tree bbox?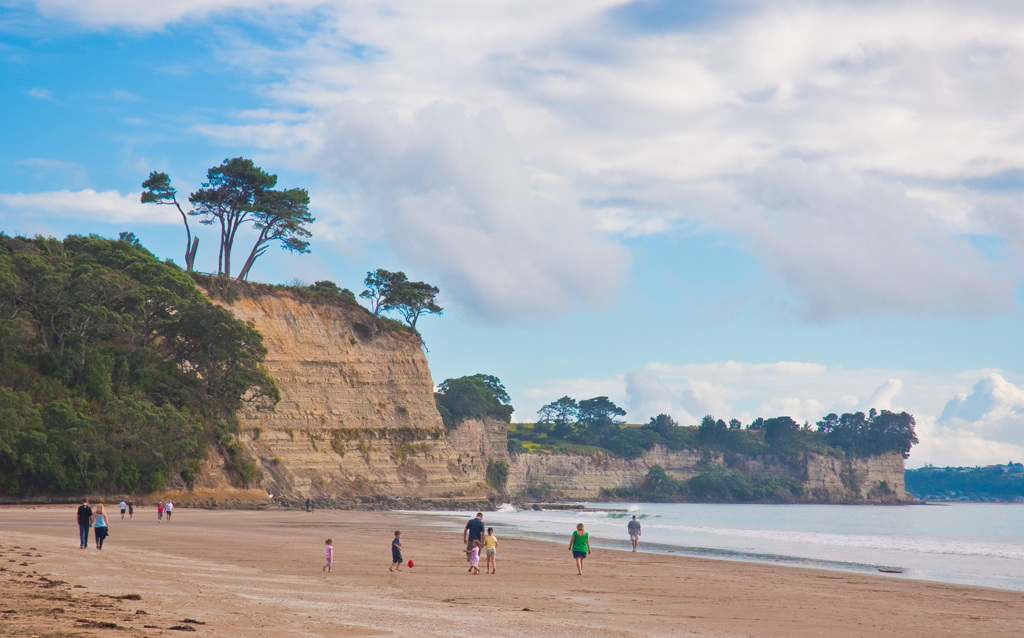
<region>184, 147, 279, 276</region>
